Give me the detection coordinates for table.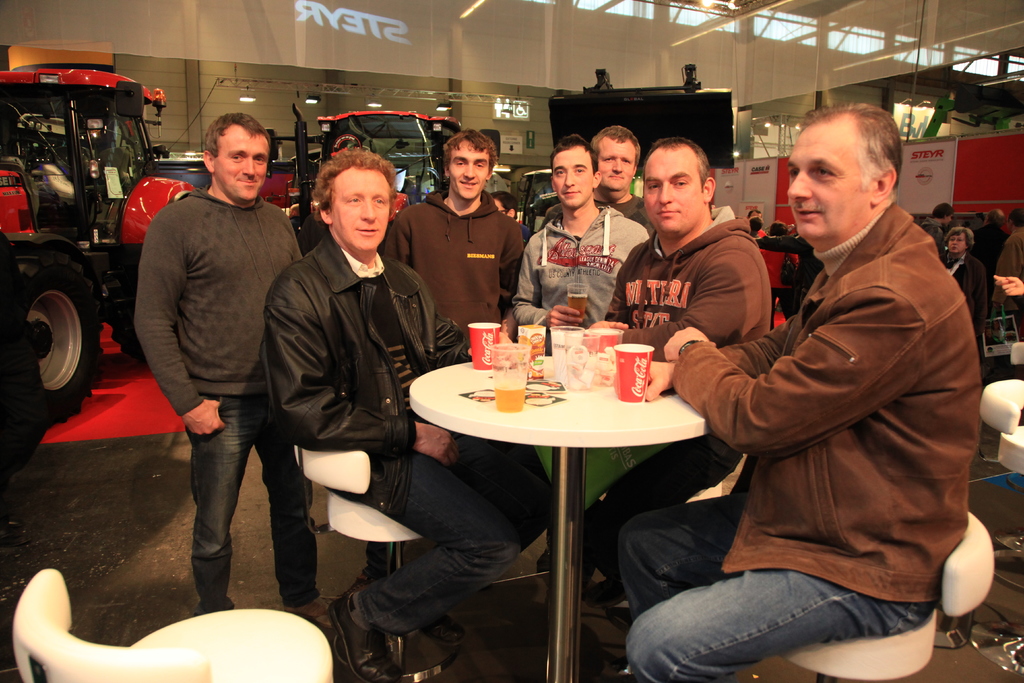
[left=407, top=343, right=713, bottom=654].
